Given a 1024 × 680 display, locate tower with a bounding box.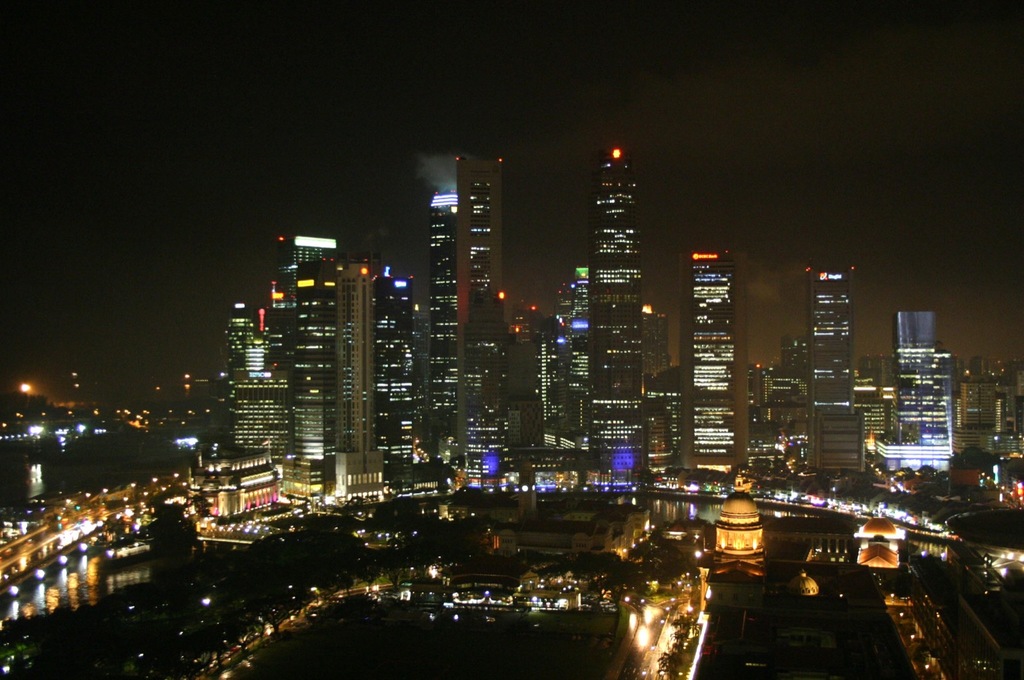
Located: (595,145,646,474).
